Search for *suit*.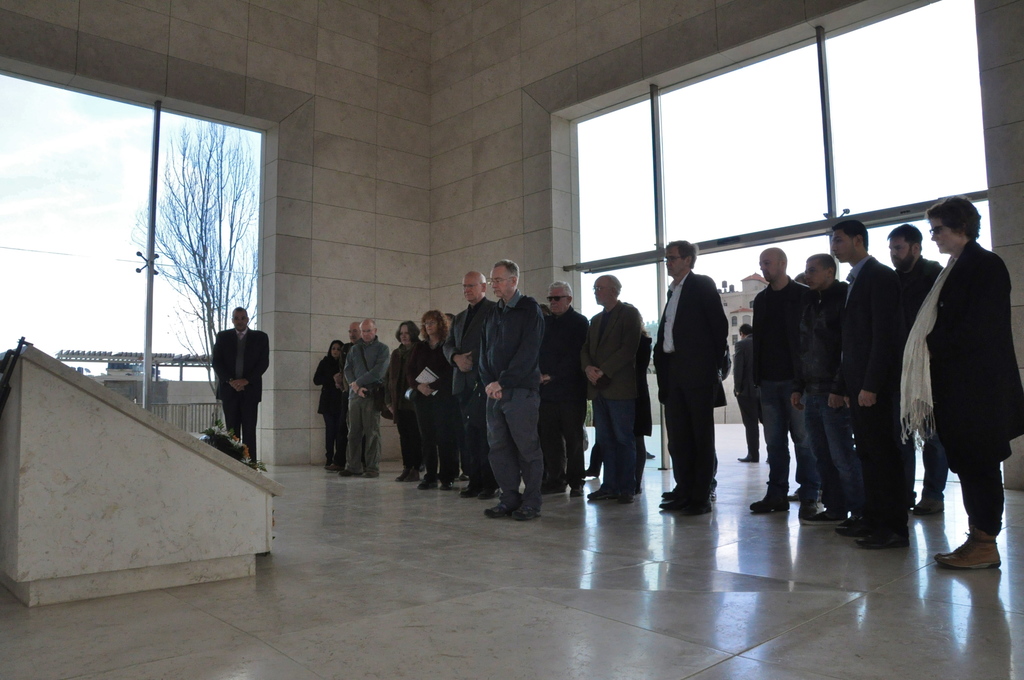
Found at detection(580, 298, 643, 404).
